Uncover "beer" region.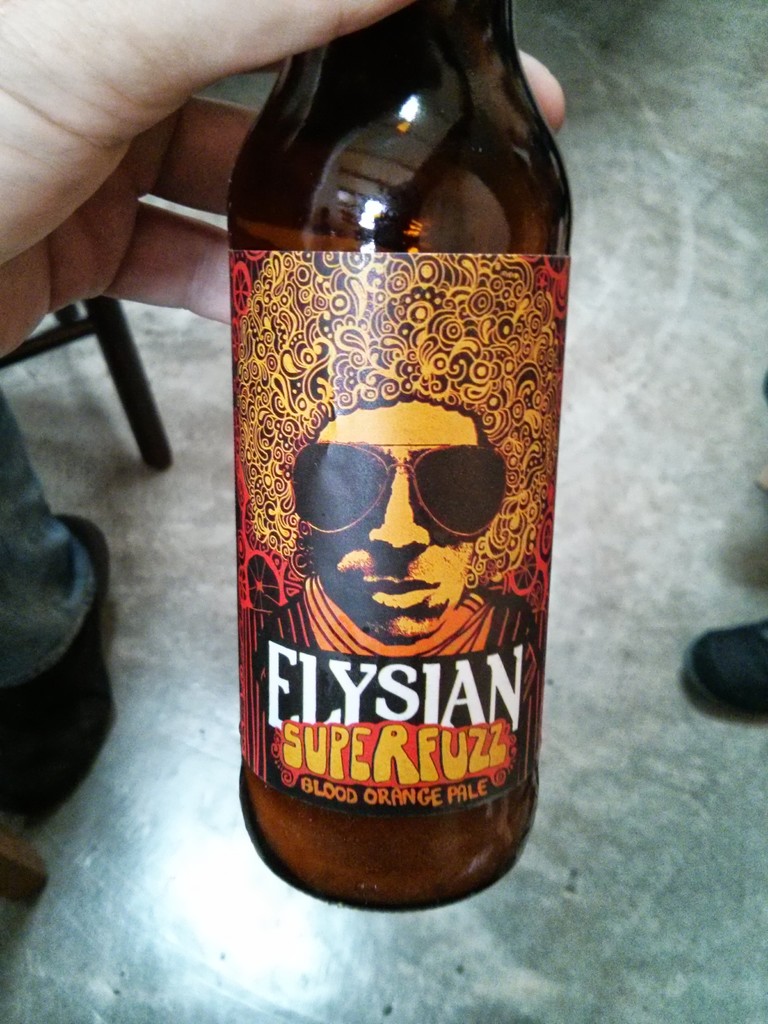
Uncovered: (203, 0, 579, 932).
